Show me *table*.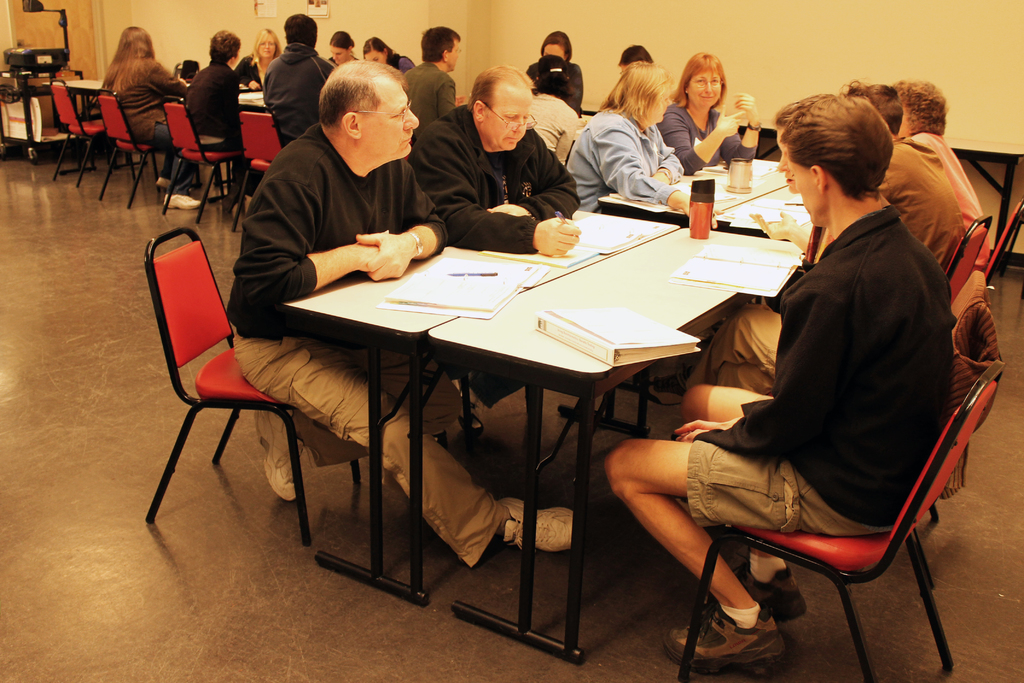
*table* is here: 285,188,833,539.
